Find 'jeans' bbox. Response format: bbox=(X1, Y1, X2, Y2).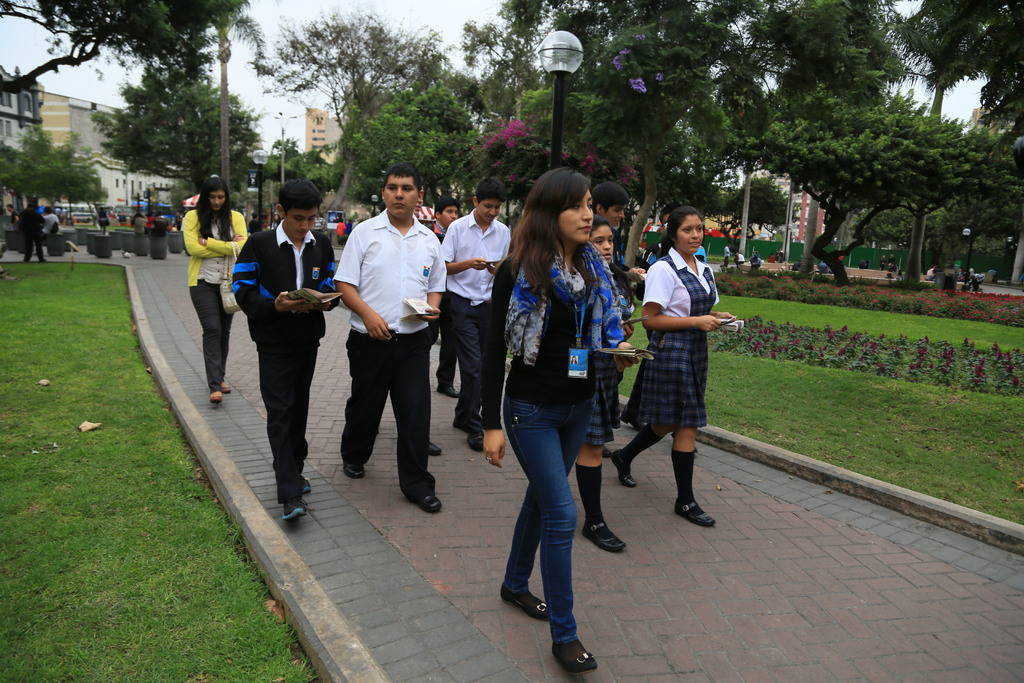
bbox=(329, 329, 445, 498).
